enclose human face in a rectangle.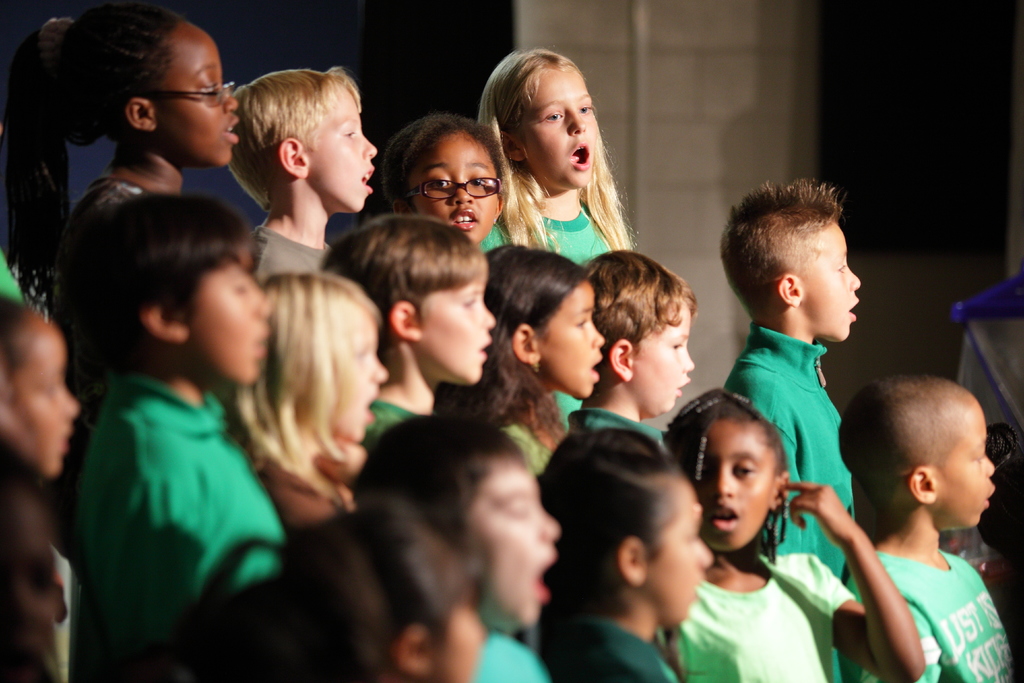
(x1=427, y1=574, x2=483, y2=682).
